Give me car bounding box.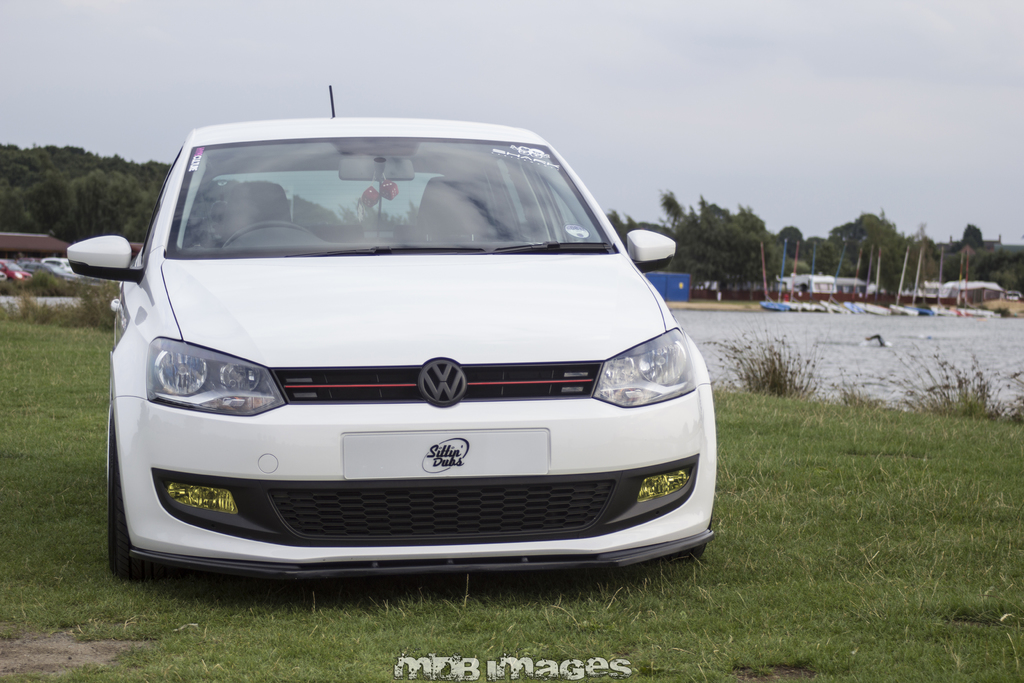
[26, 261, 60, 281].
